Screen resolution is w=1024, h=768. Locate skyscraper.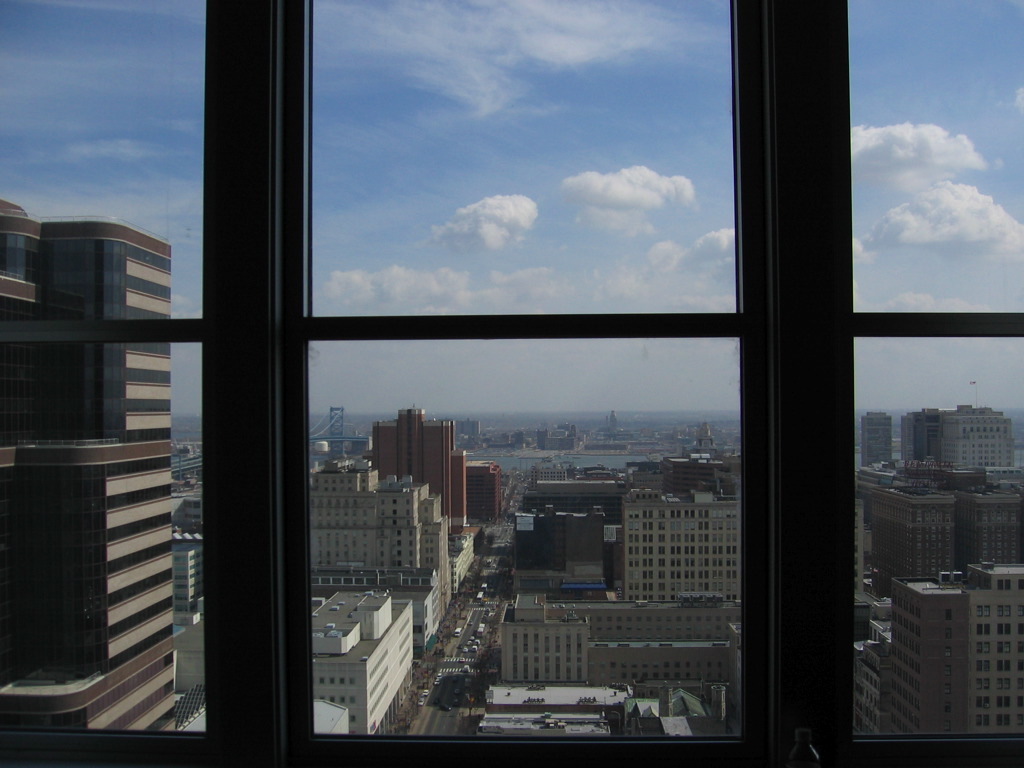
BBox(474, 459, 501, 512).
